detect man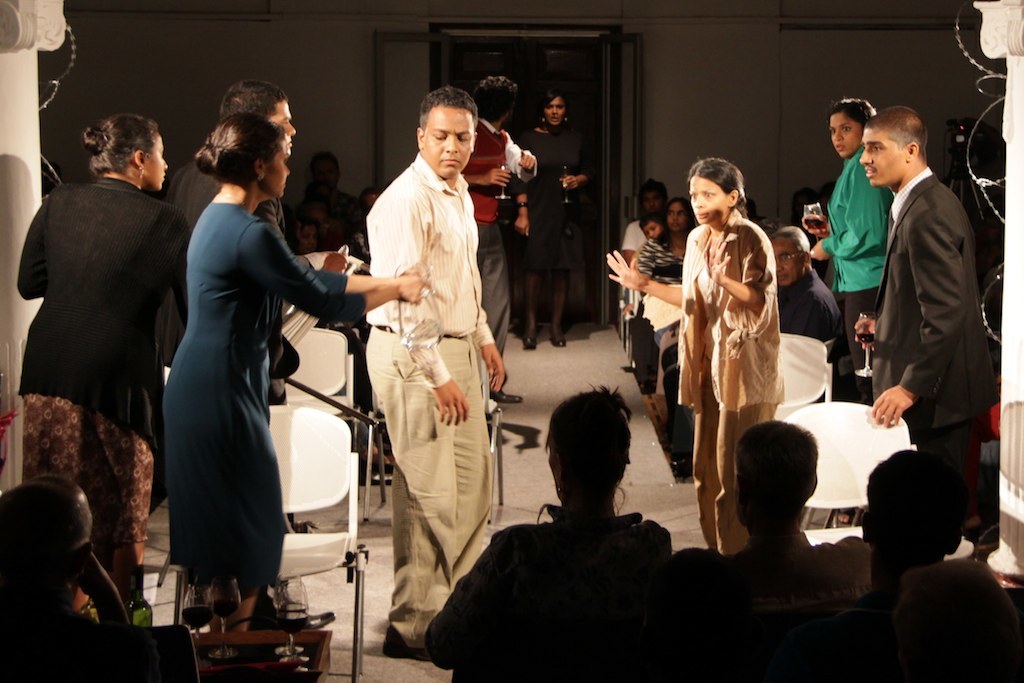
l=759, t=222, r=886, b=405
